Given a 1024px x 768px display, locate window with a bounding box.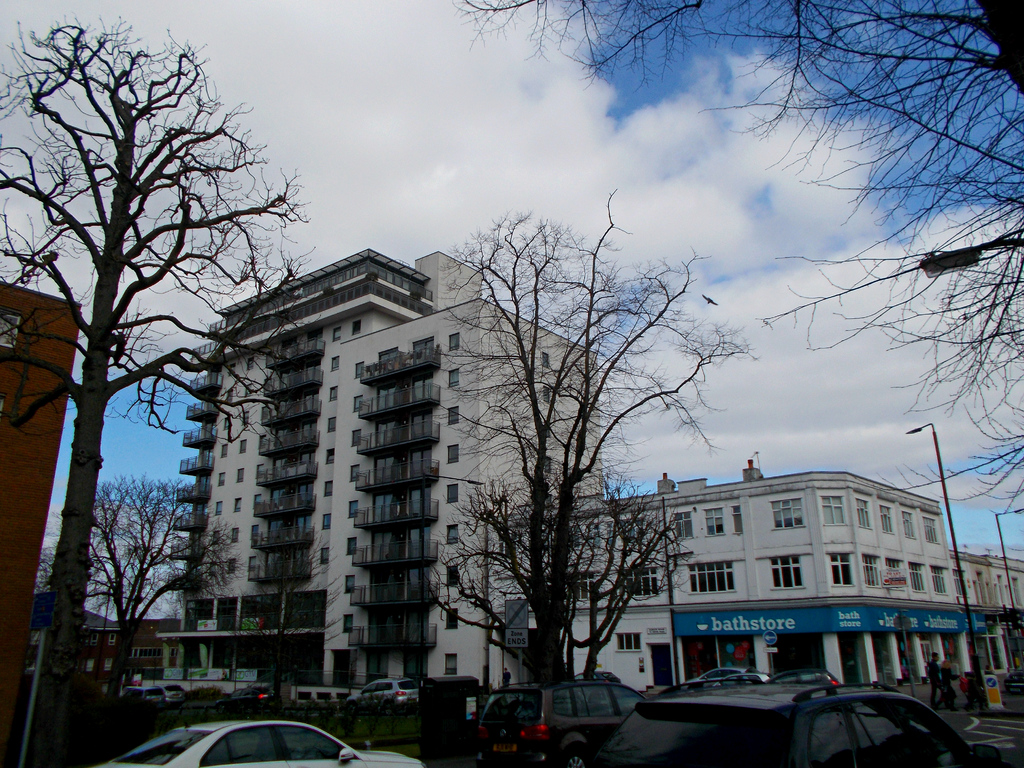
Located: Rect(227, 362, 236, 378).
